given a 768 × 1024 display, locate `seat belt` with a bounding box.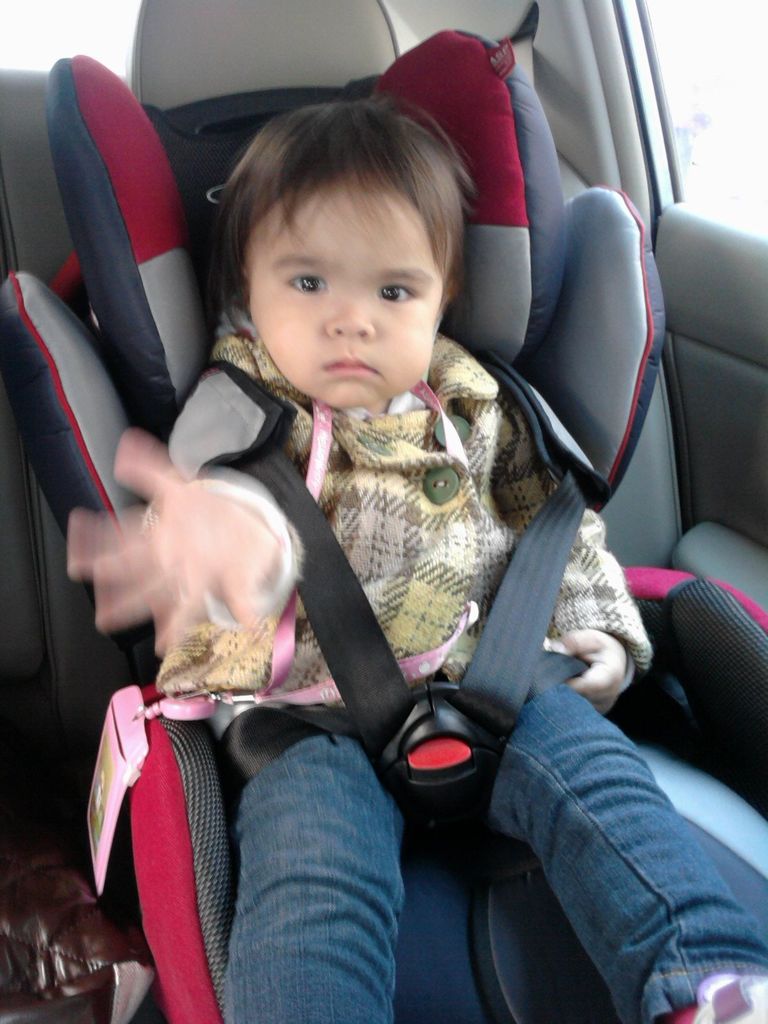
Located: l=503, t=33, r=552, b=86.
